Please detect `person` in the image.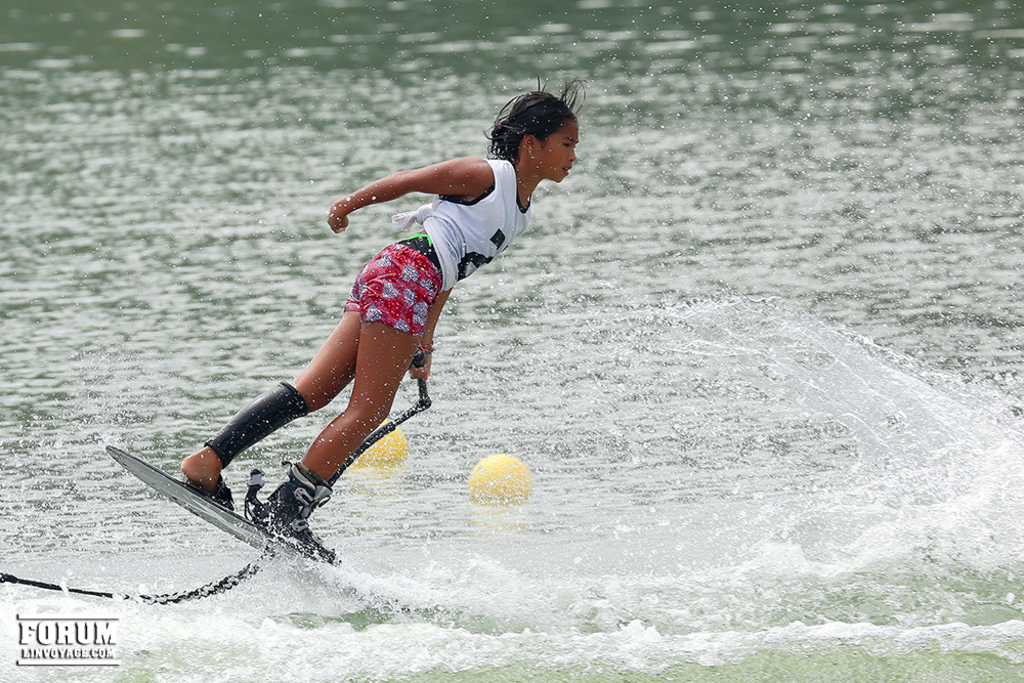
154/130/555/558.
